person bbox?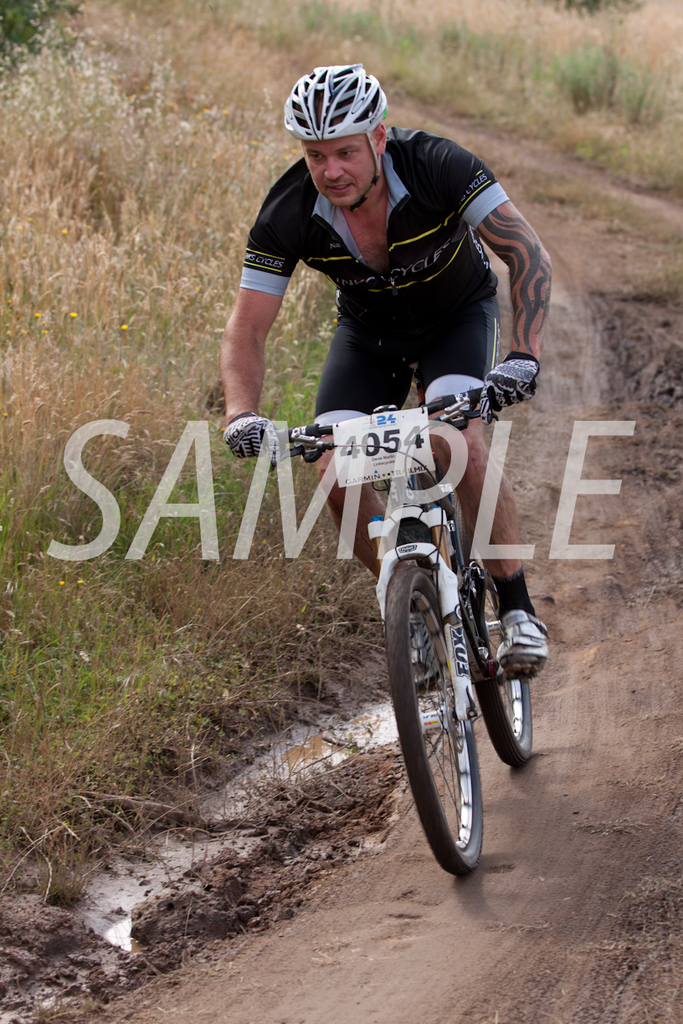
{"x1": 214, "y1": 68, "x2": 552, "y2": 676}
